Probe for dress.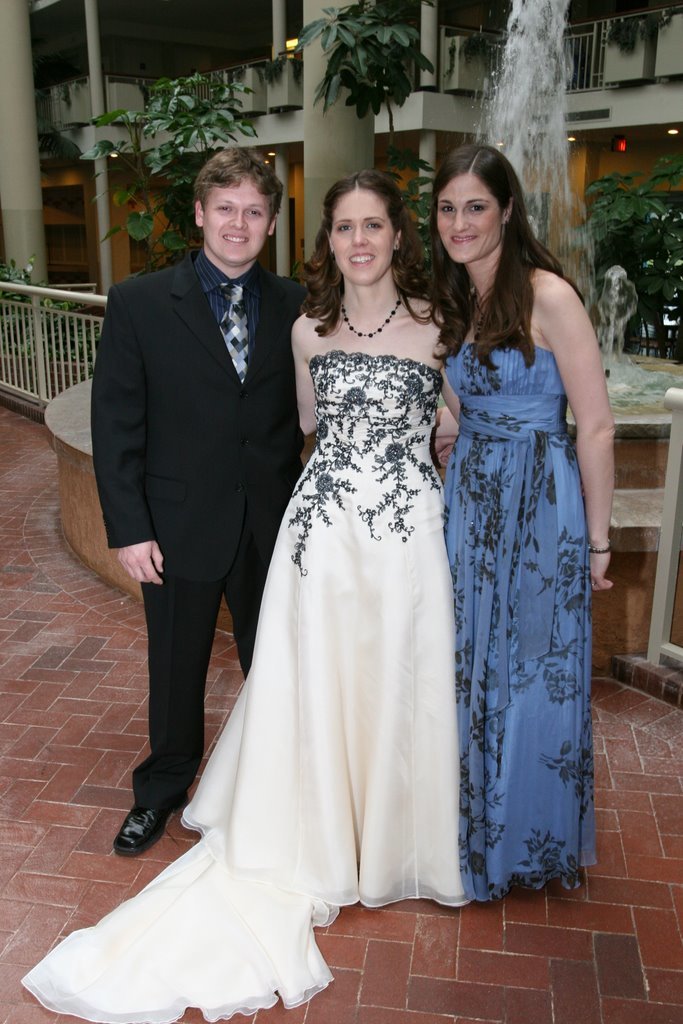
Probe result: BBox(442, 340, 591, 895).
